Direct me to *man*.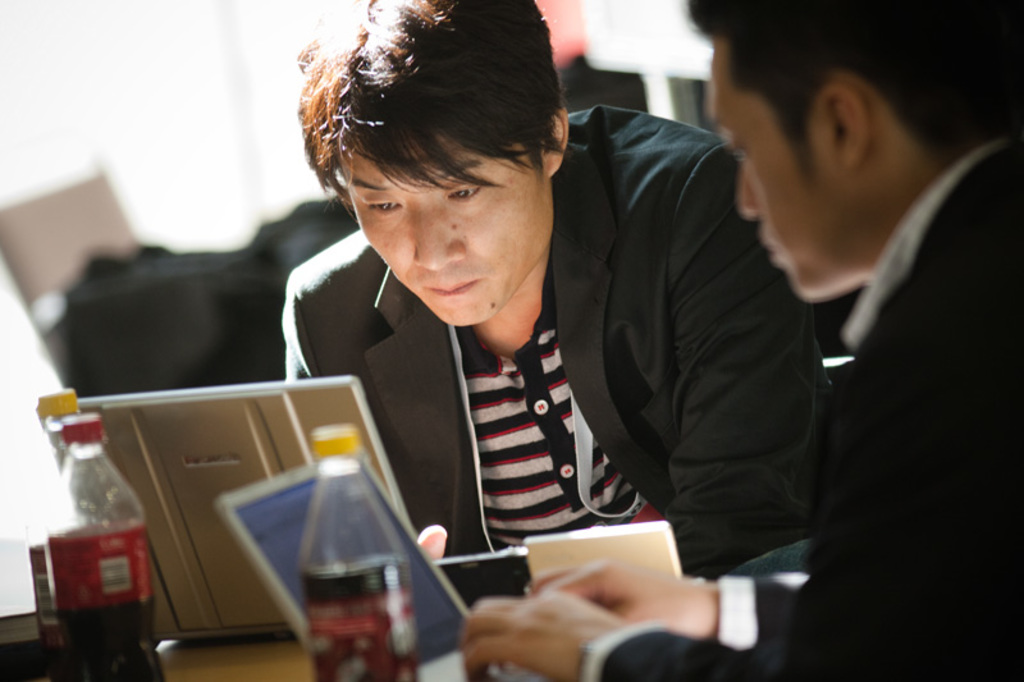
Direction: box(278, 0, 828, 581).
